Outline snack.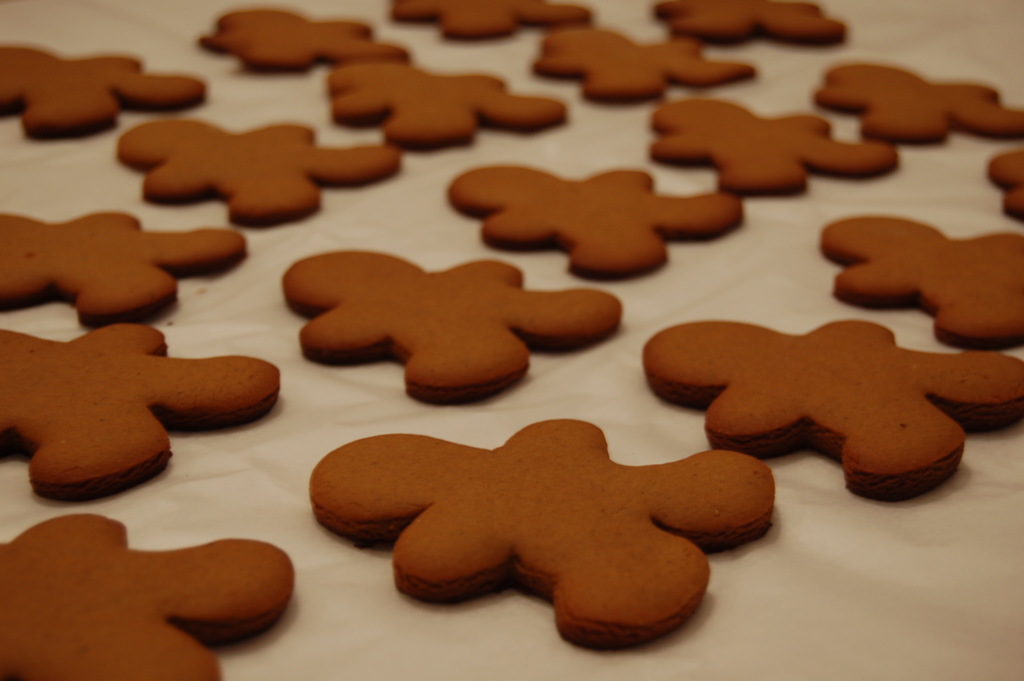
Outline: (x1=527, y1=26, x2=756, y2=103).
